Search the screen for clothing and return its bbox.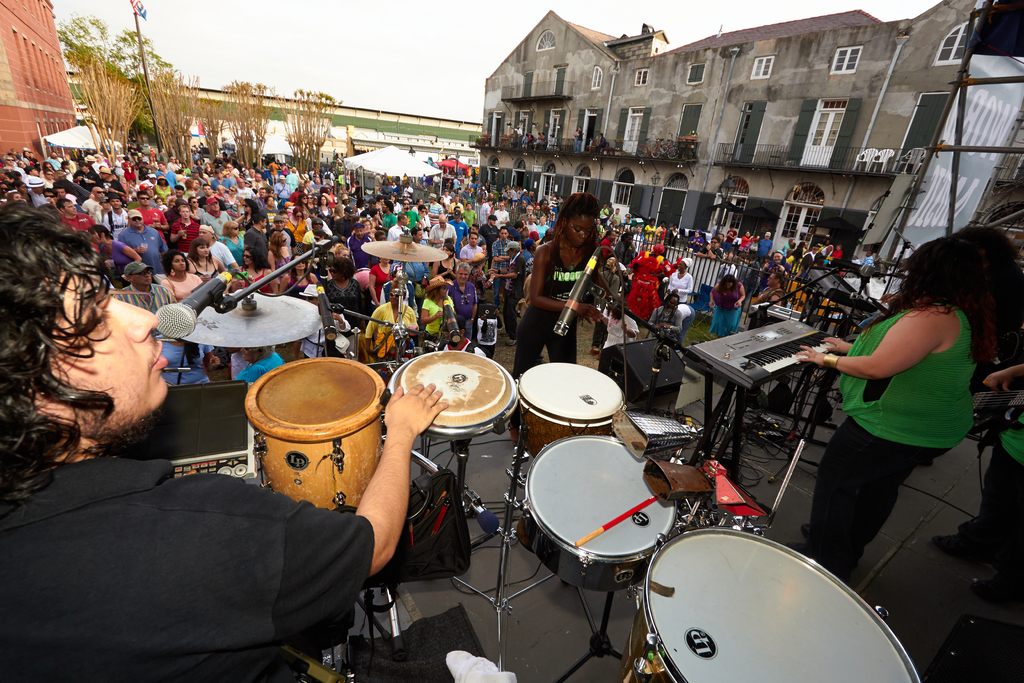
Found: select_region(604, 309, 637, 346).
